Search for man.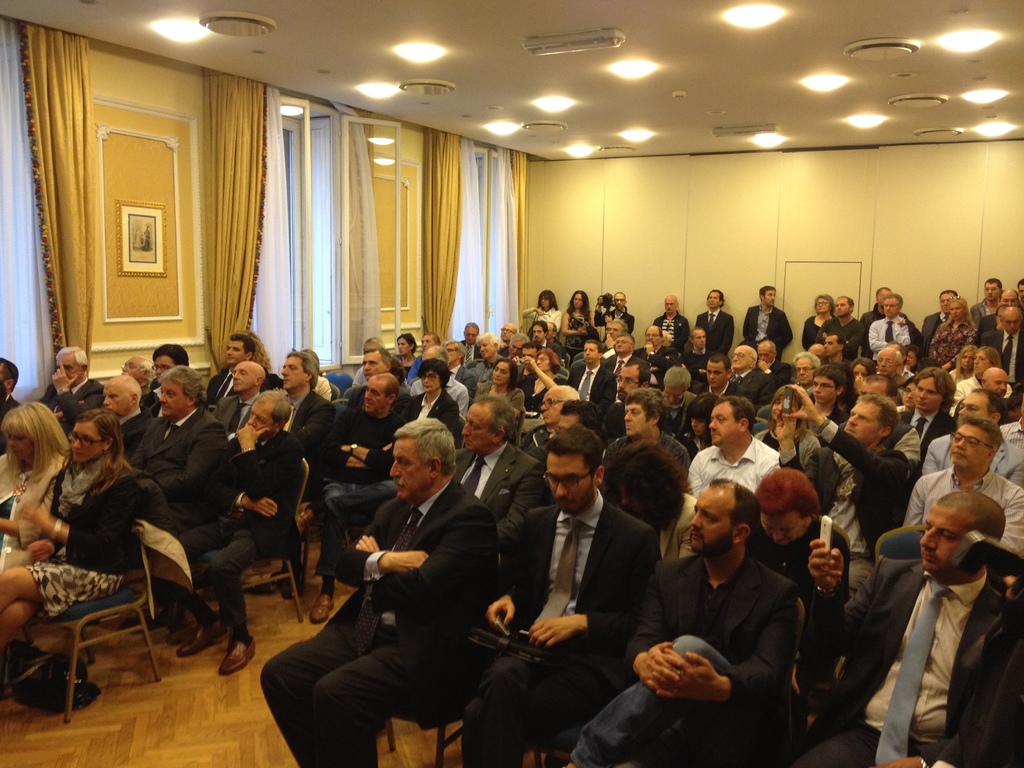
Found at pyautogui.locateOnScreen(543, 403, 612, 505).
